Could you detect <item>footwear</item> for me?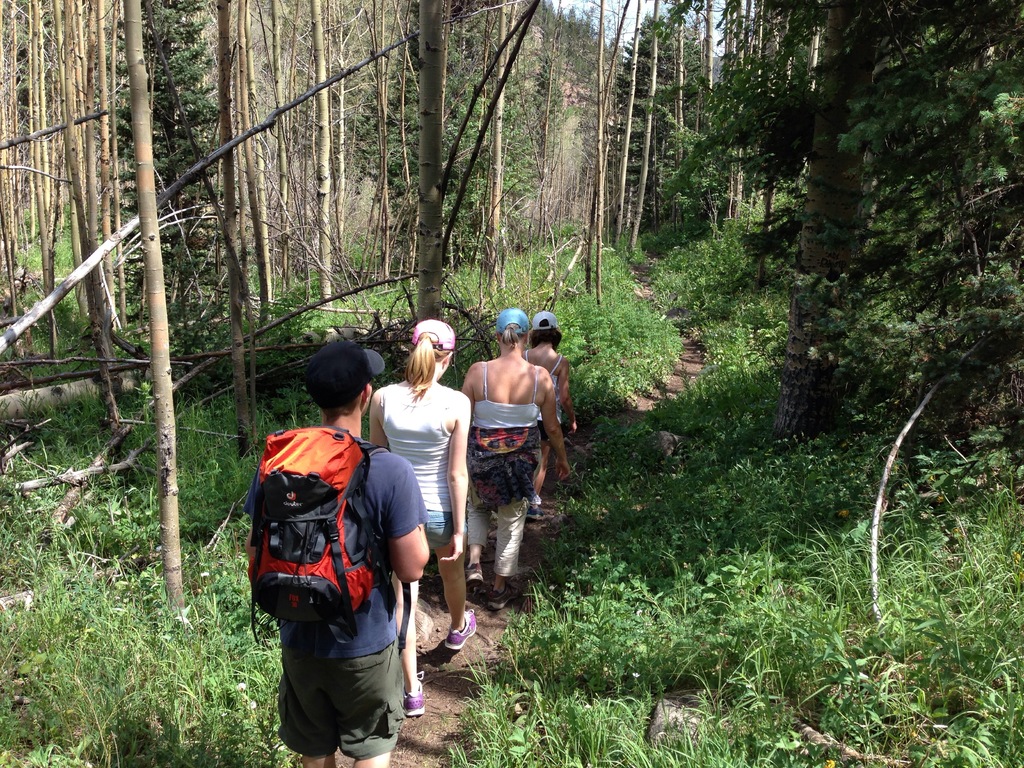
Detection result: BBox(443, 605, 479, 652).
